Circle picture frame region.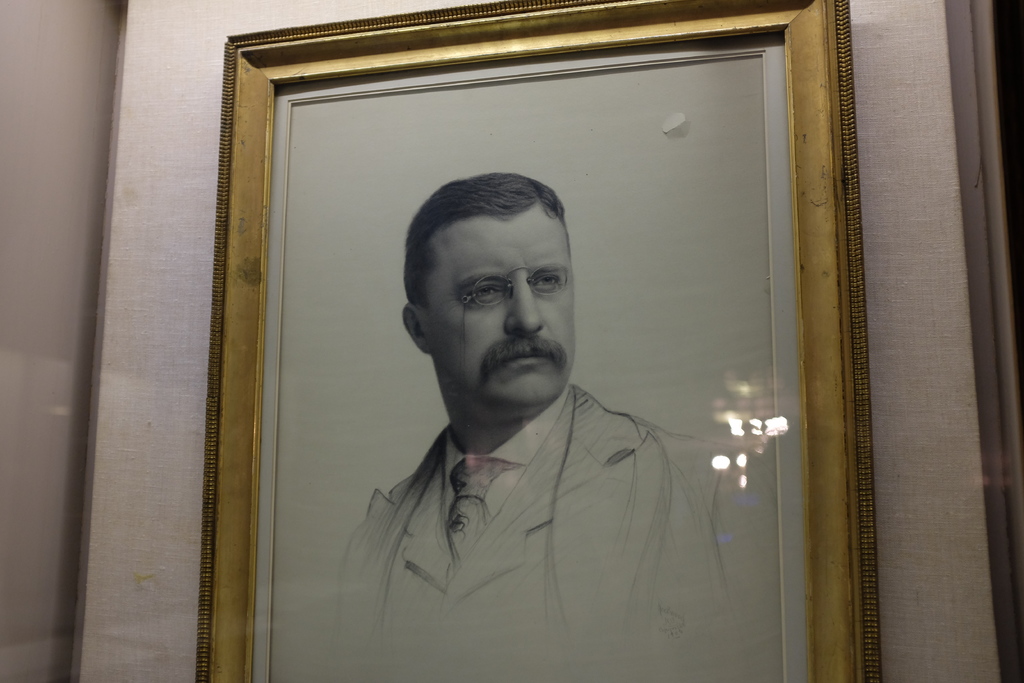
Region: locate(164, 0, 898, 682).
